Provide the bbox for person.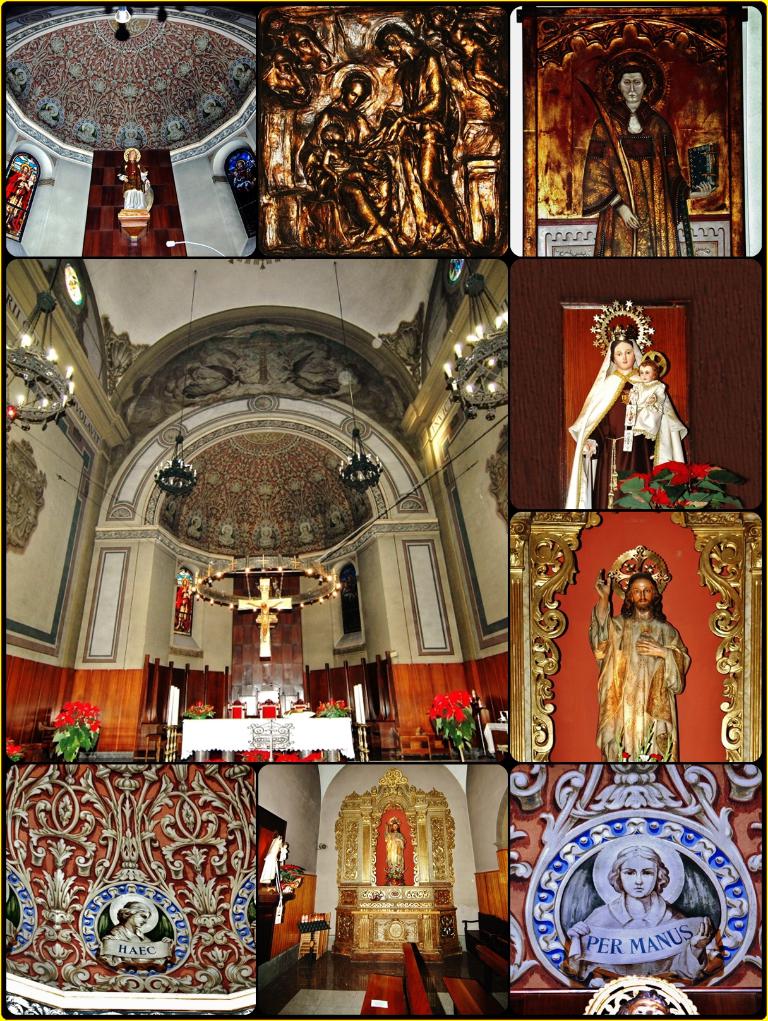
{"x1": 176, "y1": 578, "x2": 192, "y2": 630}.
